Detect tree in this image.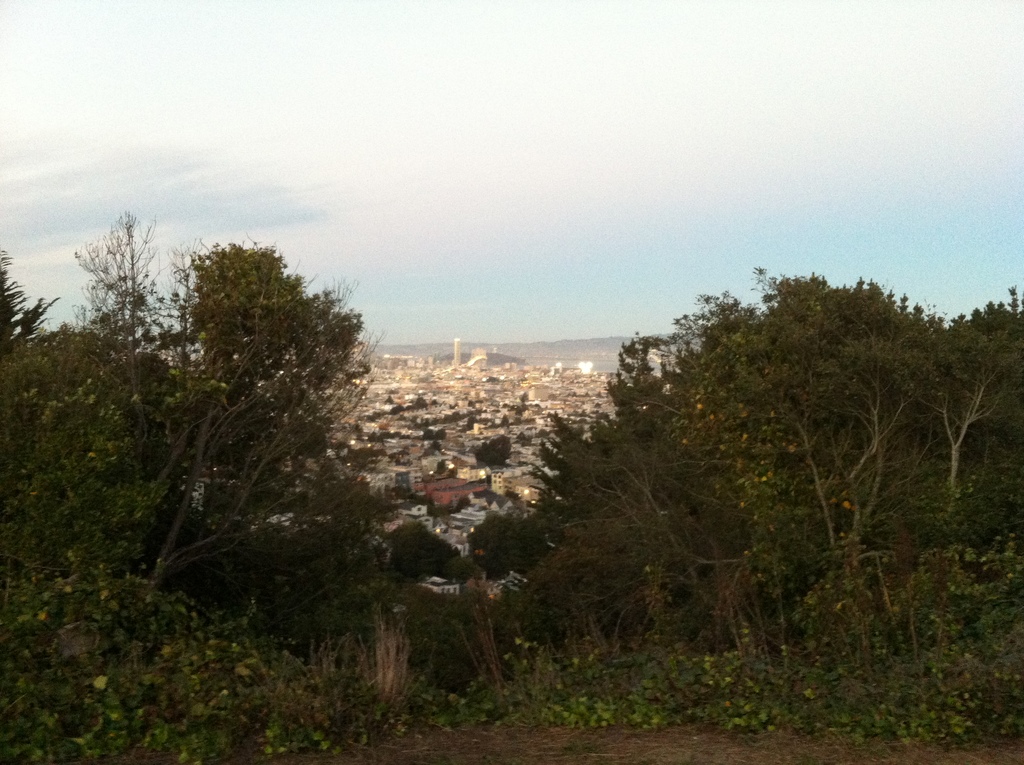
Detection: box(463, 508, 540, 577).
